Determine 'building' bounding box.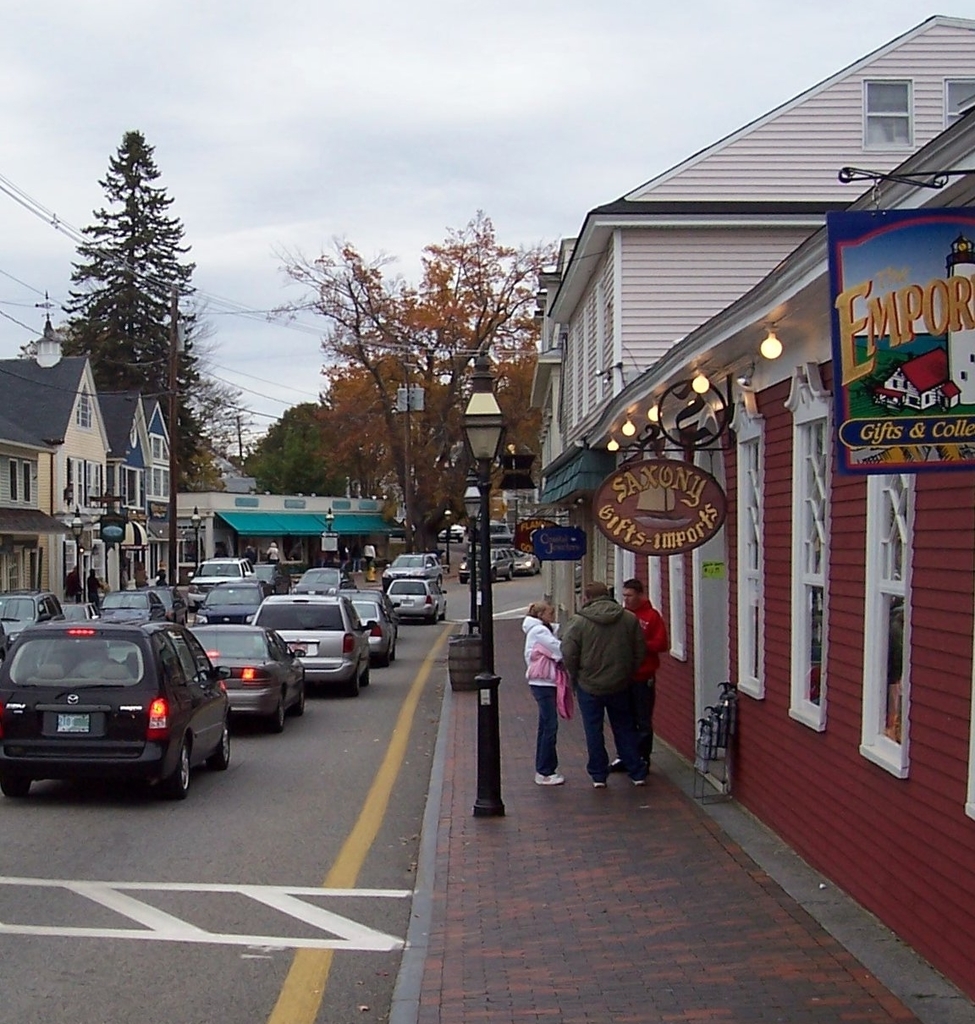
Determined: (390,383,537,574).
